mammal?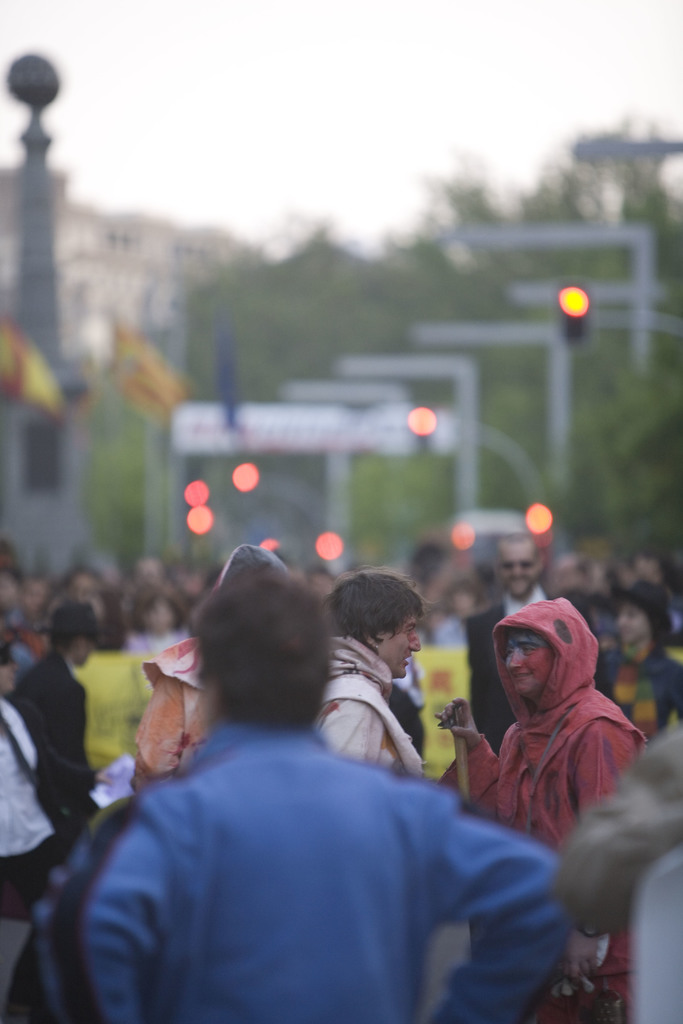
bbox=(131, 545, 295, 793)
